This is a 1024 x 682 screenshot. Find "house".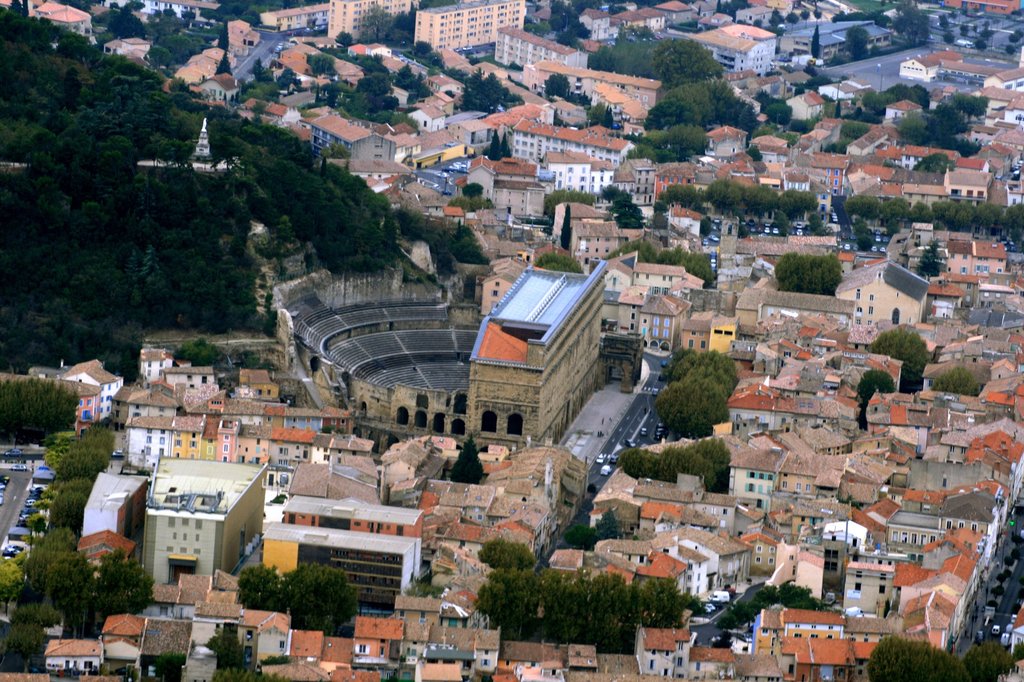
Bounding box: 734/388/795/438.
